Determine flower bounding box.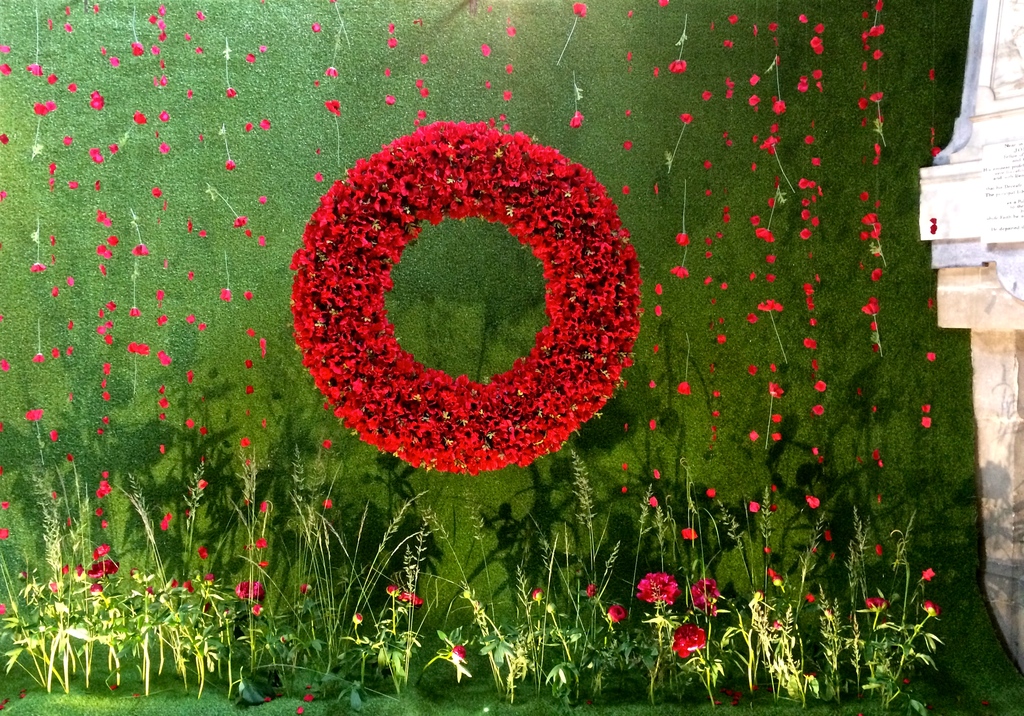
Determined: locate(825, 532, 833, 543).
